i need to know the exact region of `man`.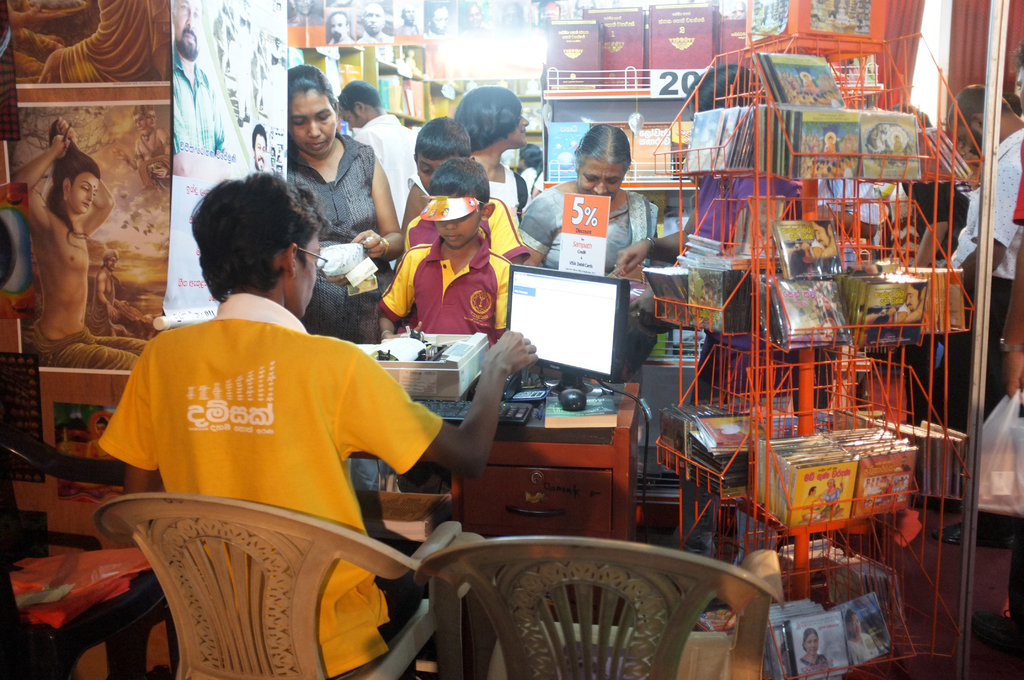
Region: {"x1": 254, "y1": 125, "x2": 274, "y2": 172}.
